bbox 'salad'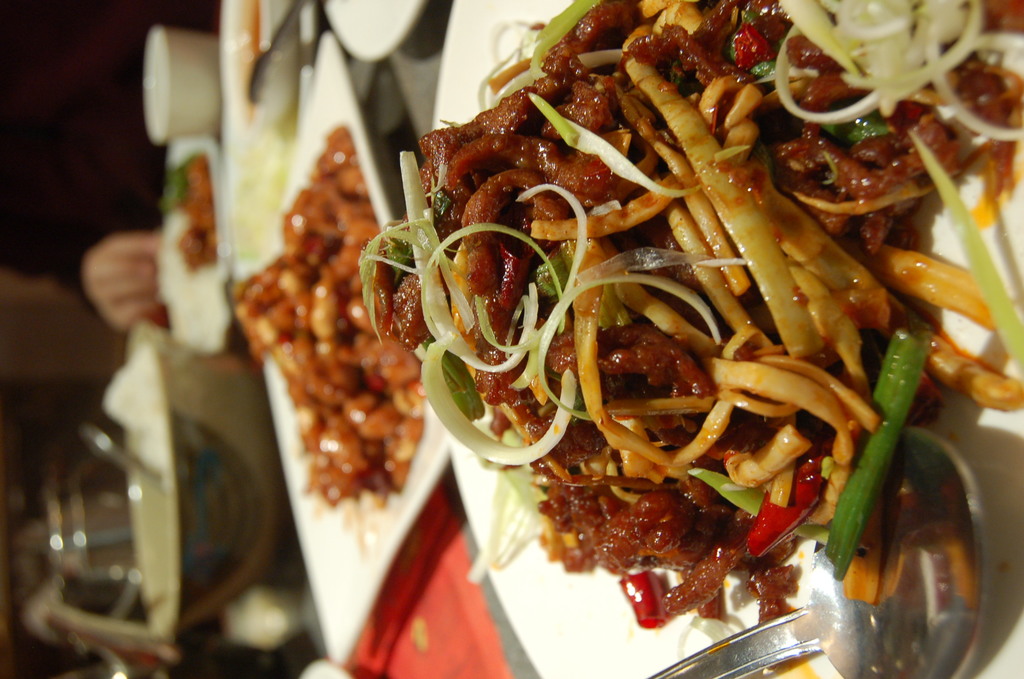
349, 0, 1023, 651
